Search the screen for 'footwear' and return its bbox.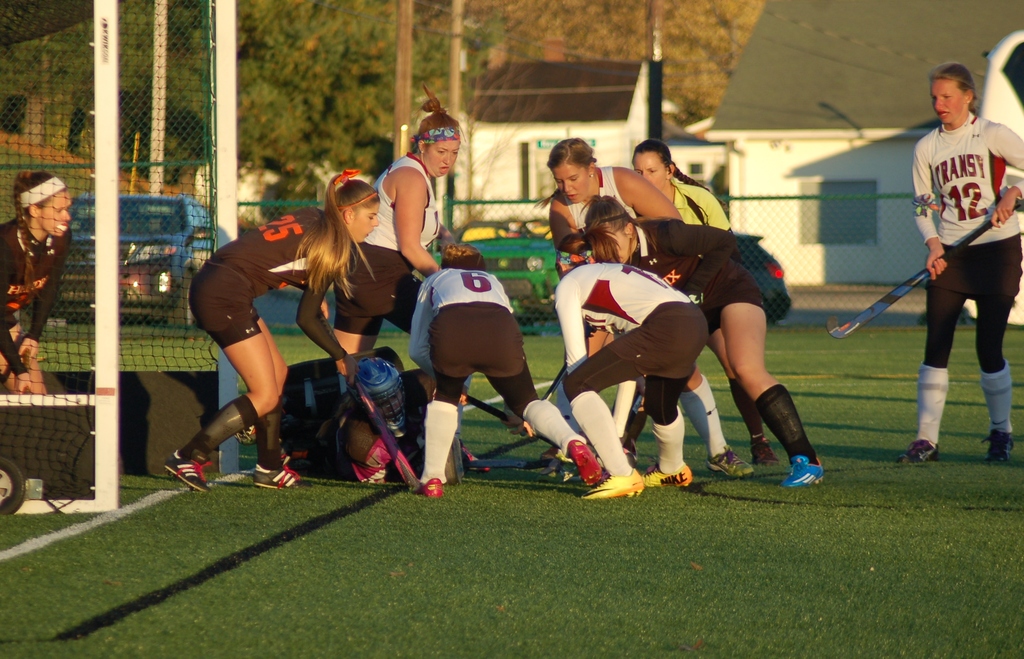
Found: 982 432 1020 464.
